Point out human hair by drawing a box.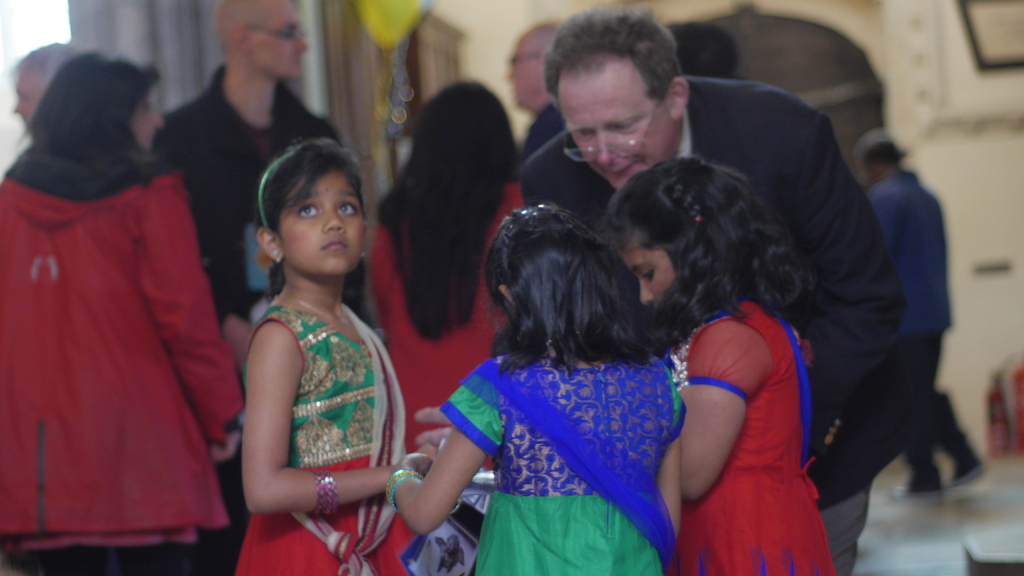
(left=542, top=10, right=678, bottom=115).
